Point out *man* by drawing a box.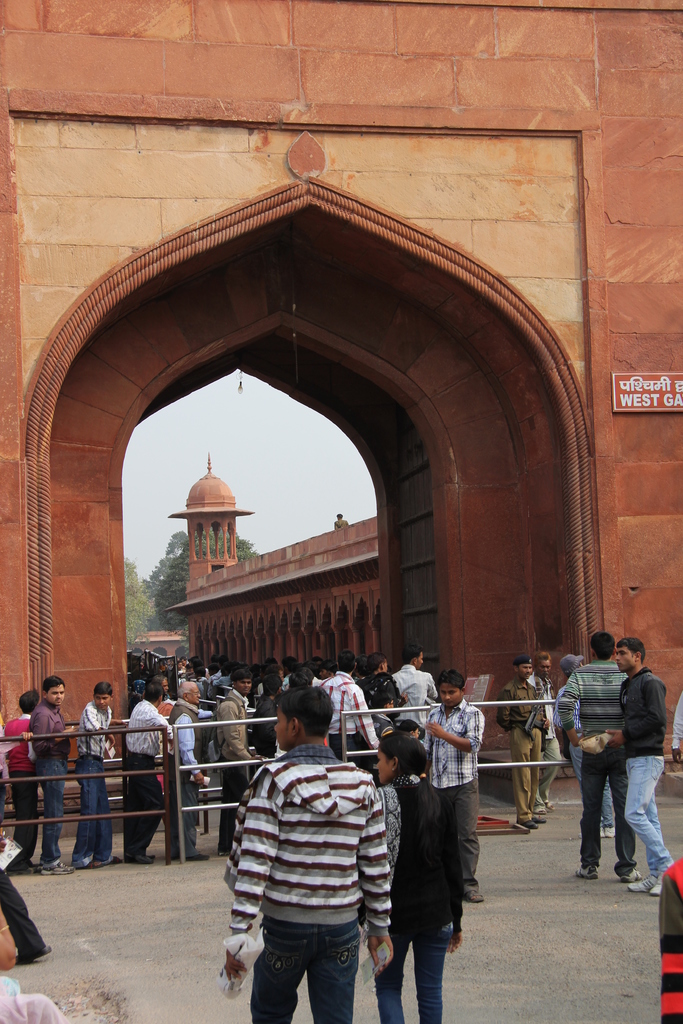
Rect(168, 680, 213, 863).
